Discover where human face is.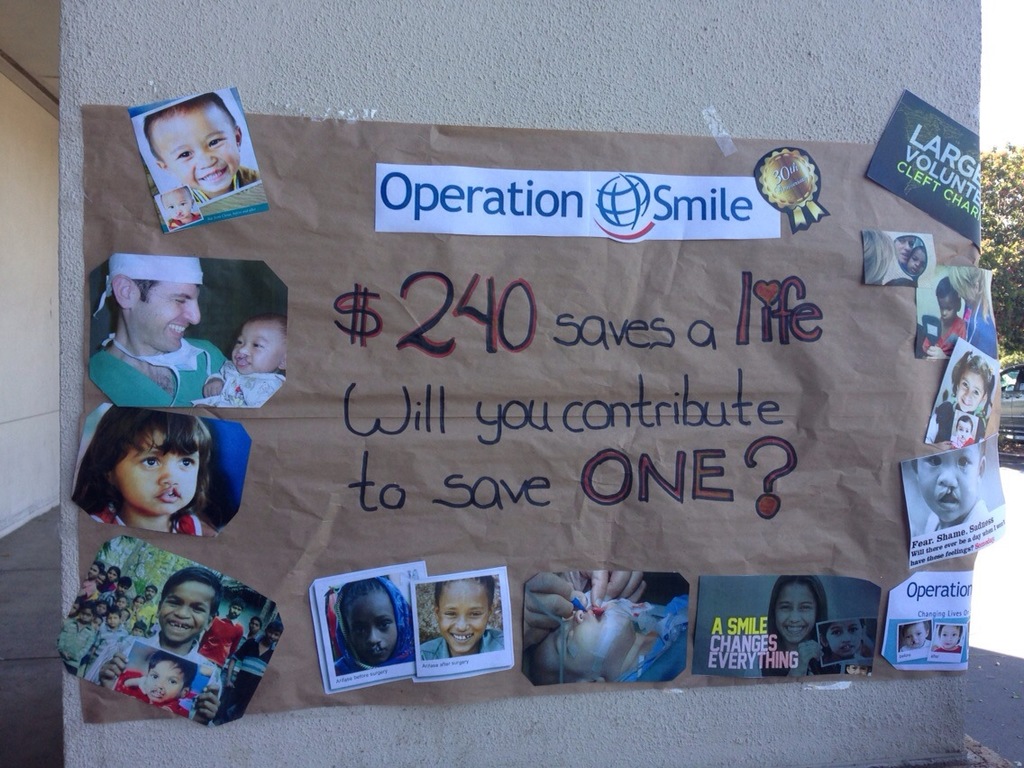
Discovered at x1=904, y1=627, x2=927, y2=649.
